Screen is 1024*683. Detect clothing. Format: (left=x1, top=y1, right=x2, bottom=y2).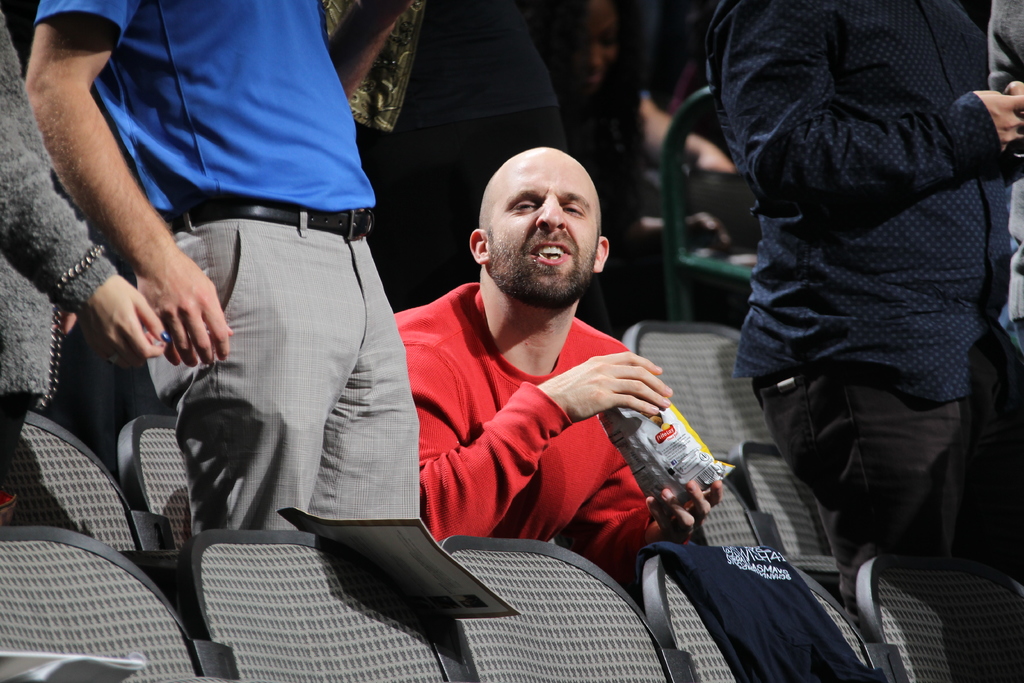
(left=0, top=0, right=113, bottom=417).
